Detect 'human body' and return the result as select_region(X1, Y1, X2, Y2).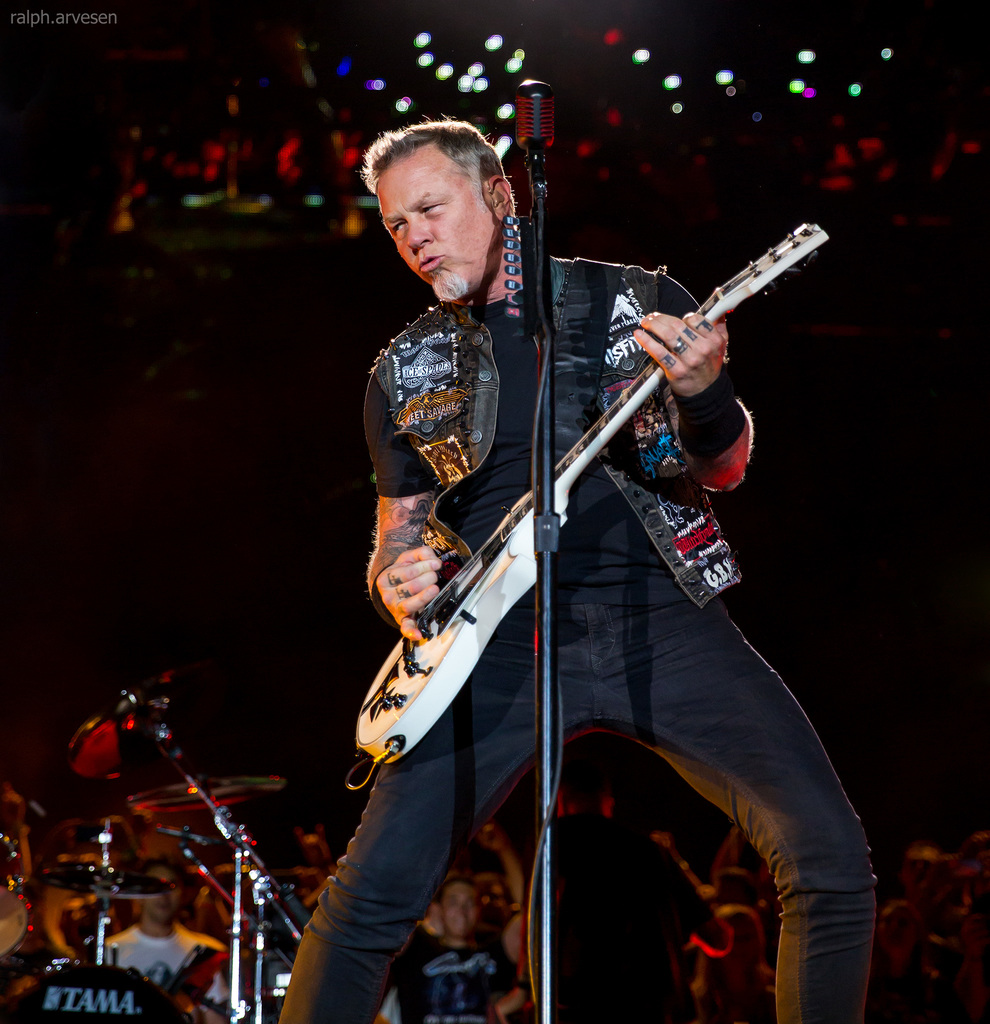
select_region(877, 852, 943, 1001).
